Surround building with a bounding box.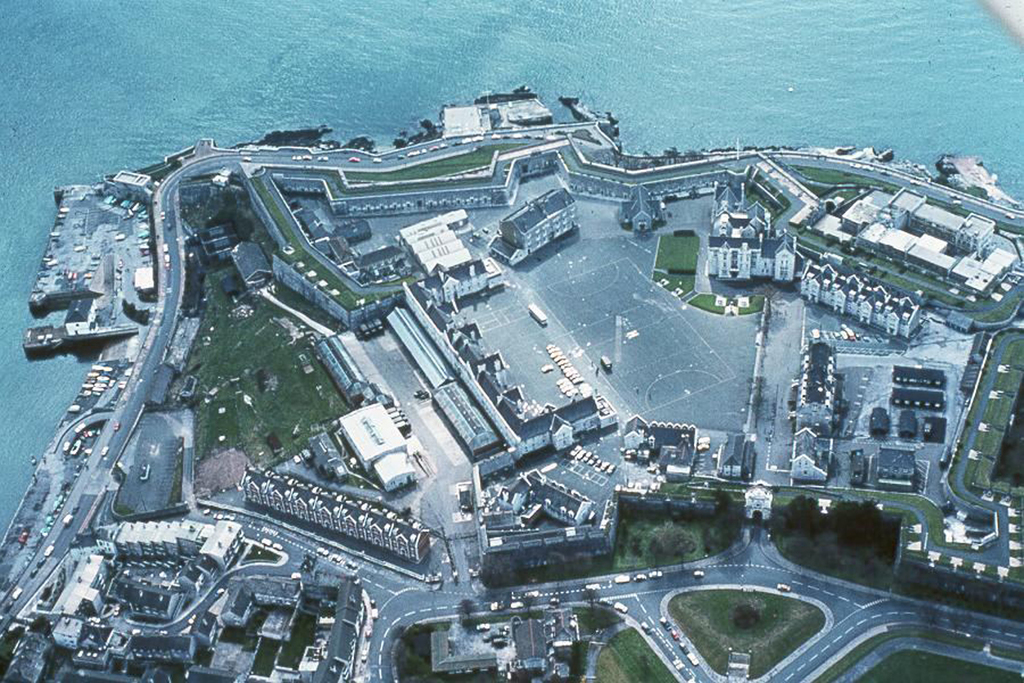
(x1=791, y1=339, x2=838, y2=433).
